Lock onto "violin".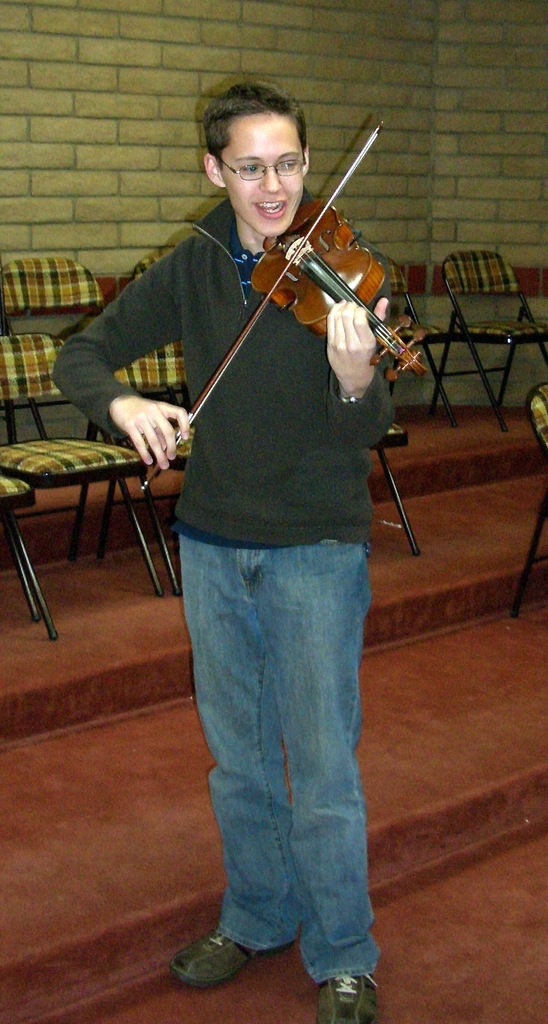
Locked: (left=133, top=111, right=434, bottom=492).
